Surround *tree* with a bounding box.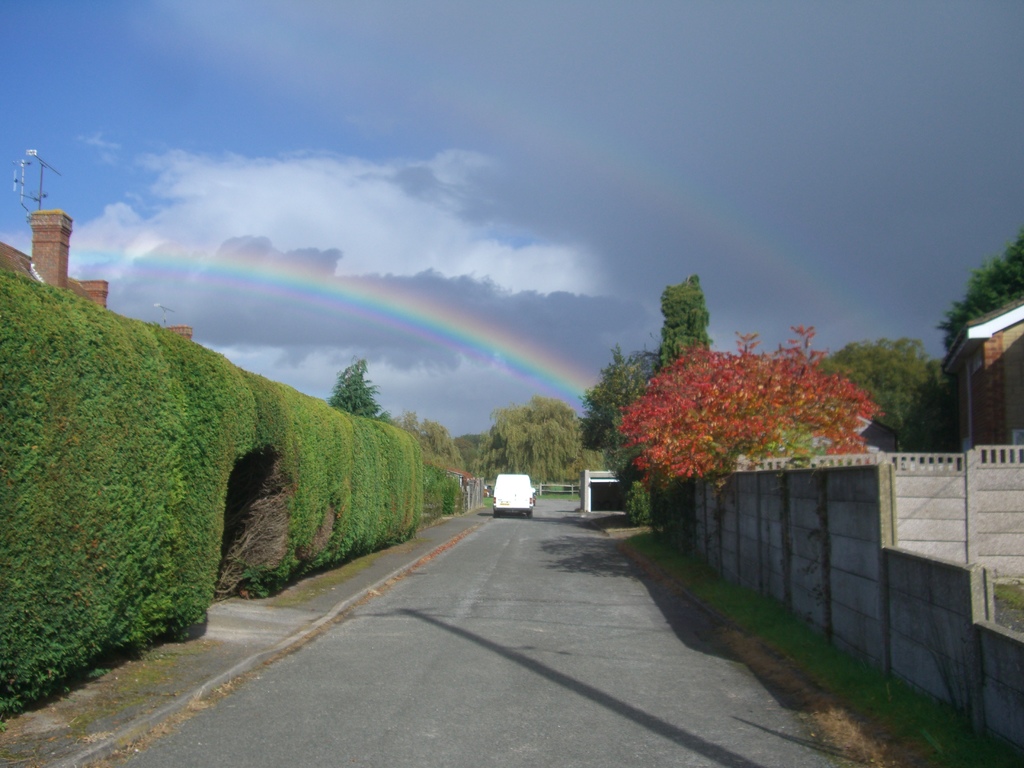
bbox(612, 325, 887, 496).
